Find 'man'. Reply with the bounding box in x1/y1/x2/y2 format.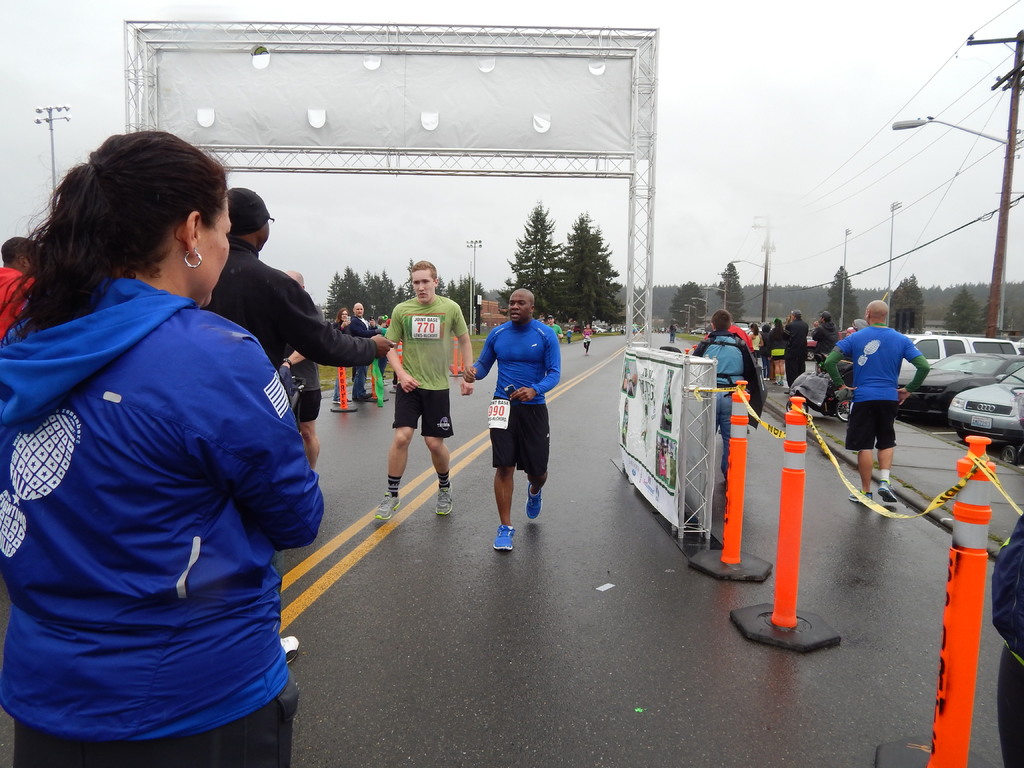
784/307/810/390.
